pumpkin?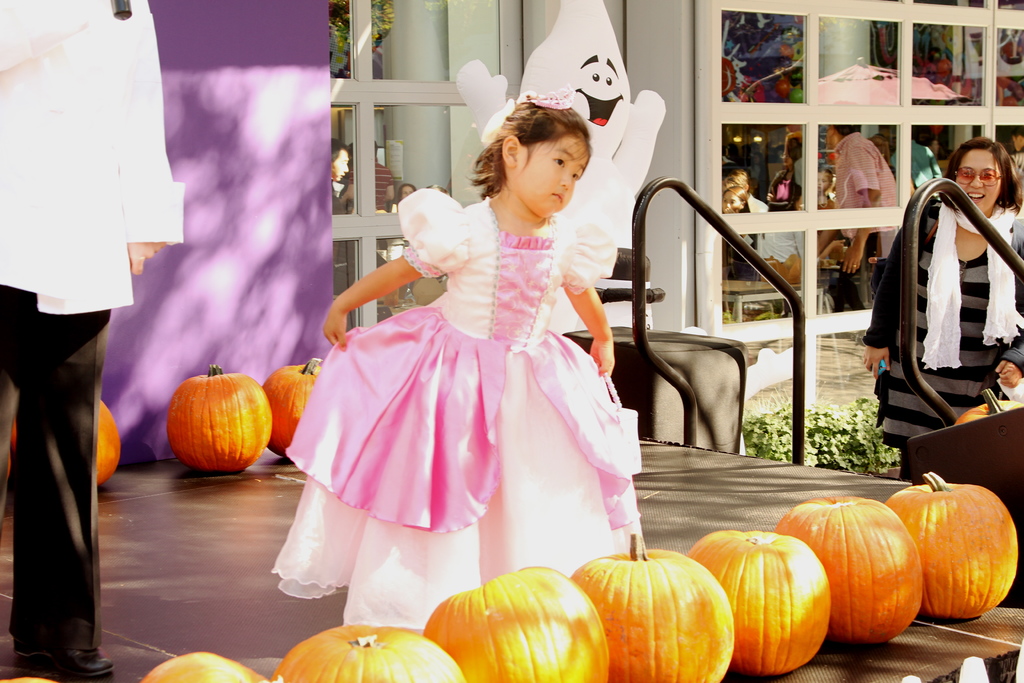
(x1=164, y1=363, x2=274, y2=466)
